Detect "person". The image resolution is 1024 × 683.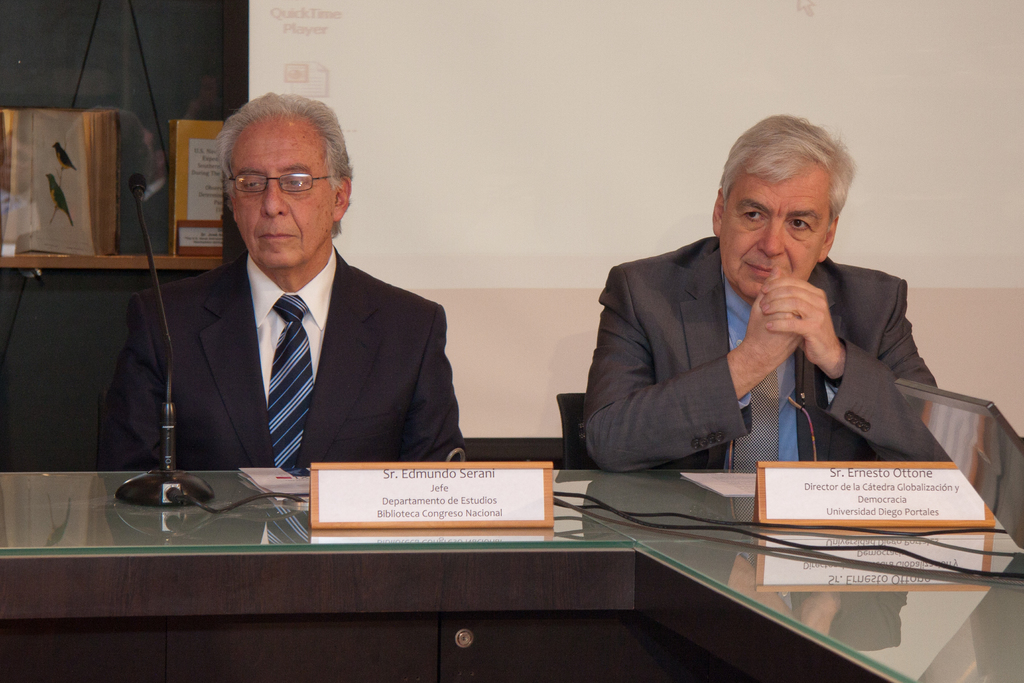
{"left": 581, "top": 110, "right": 963, "bottom": 479}.
